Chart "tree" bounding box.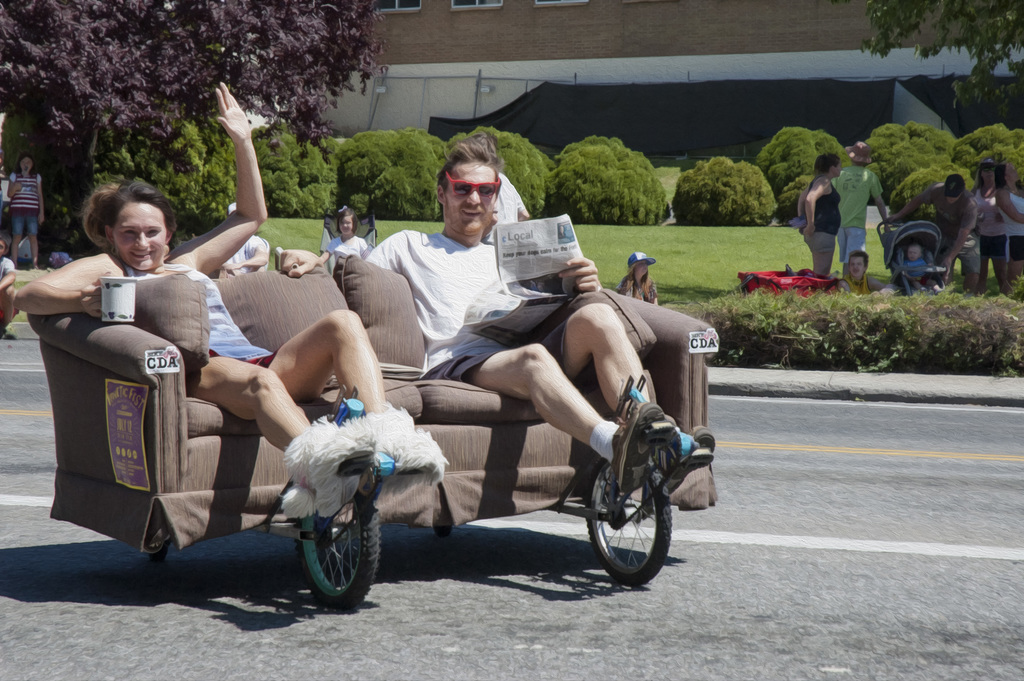
Charted: x1=841, y1=0, x2=1023, y2=130.
